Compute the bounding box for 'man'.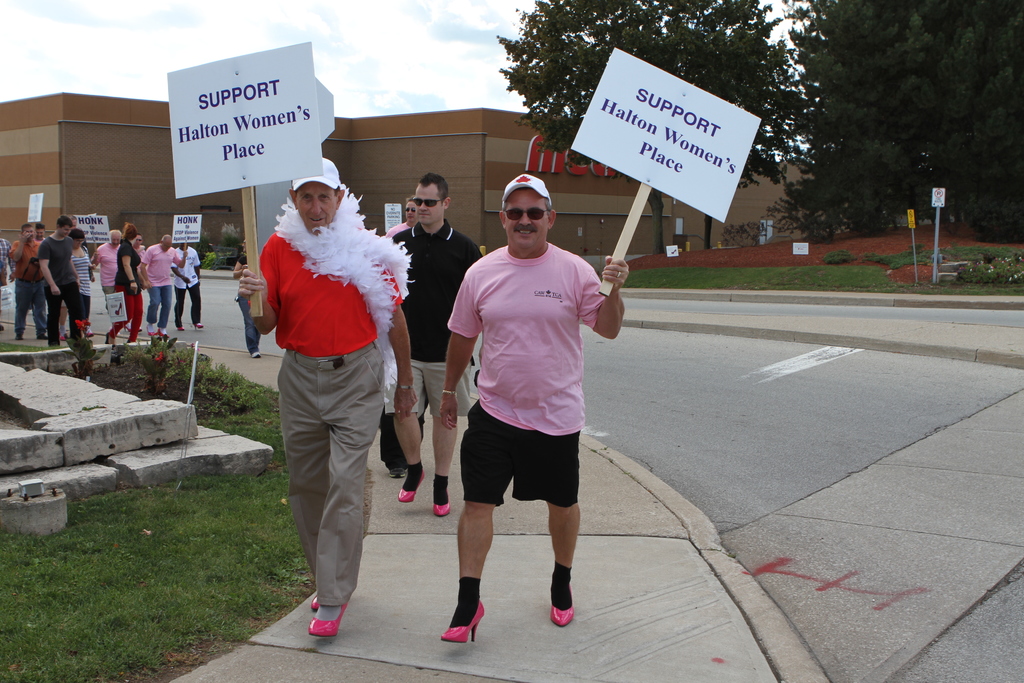
(33,218,45,251).
